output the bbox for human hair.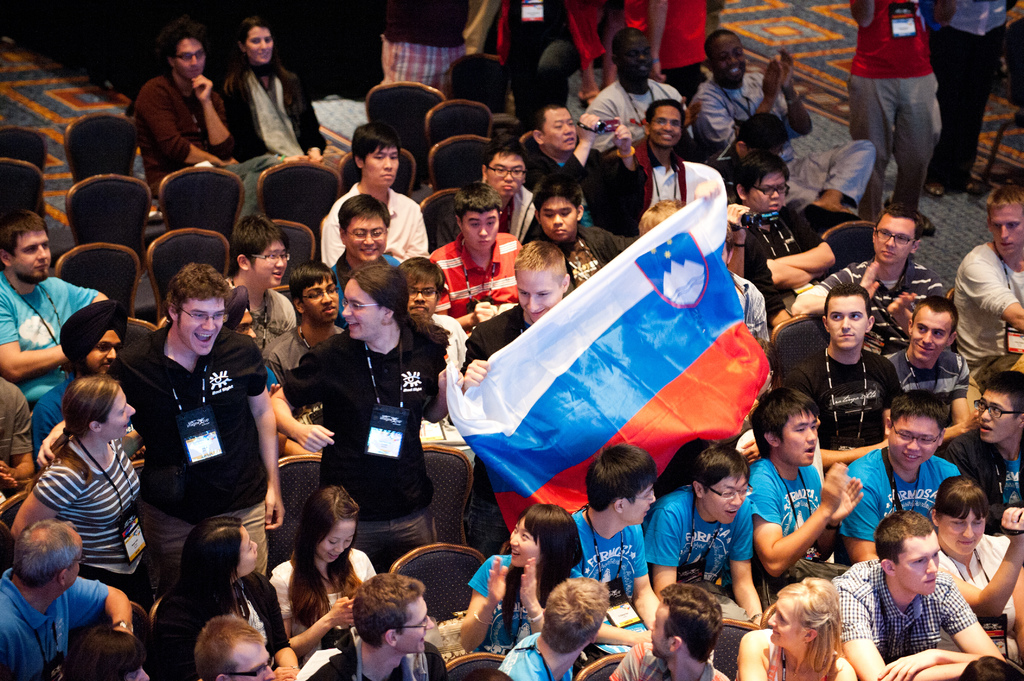
909/296/960/340.
